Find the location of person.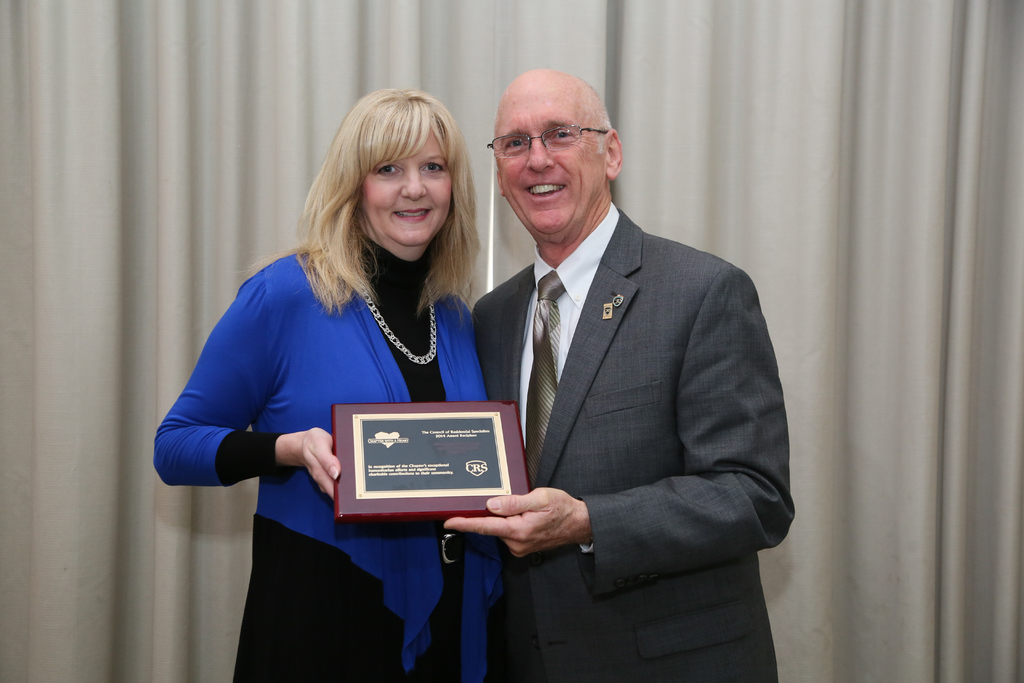
Location: 473 66 801 682.
